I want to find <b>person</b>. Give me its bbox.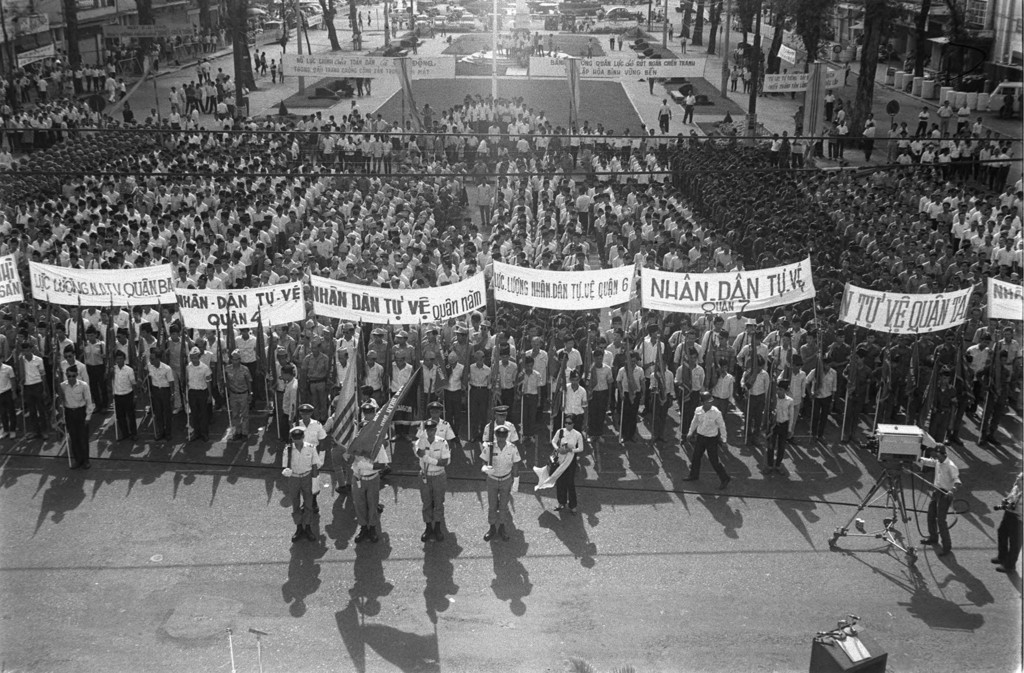
[left=478, top=427, right=521, bottom=540].
